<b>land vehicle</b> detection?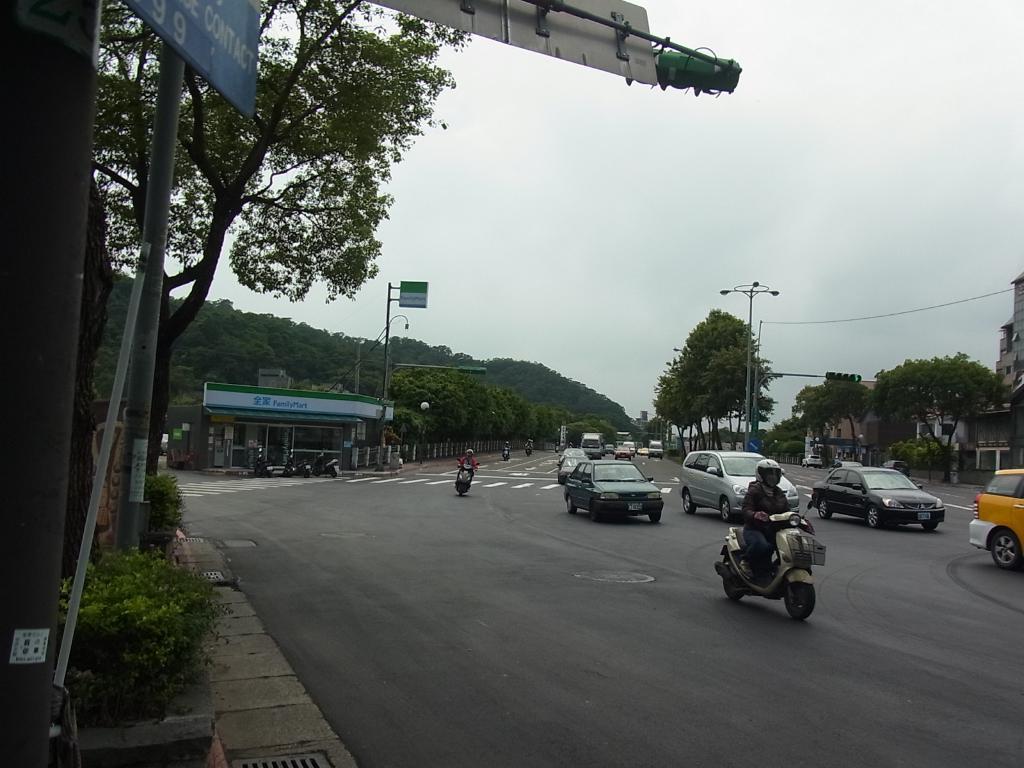
bbox(677, 451, 800, 526)
